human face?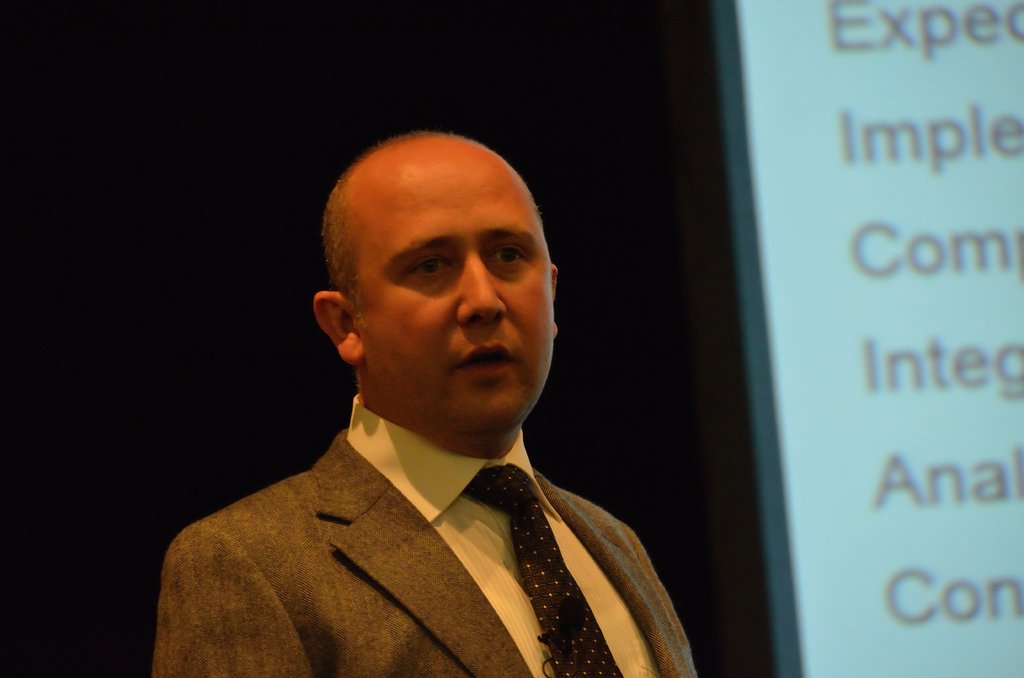
pyautogui.locateOnScreen(355, 163, 552, 428)
